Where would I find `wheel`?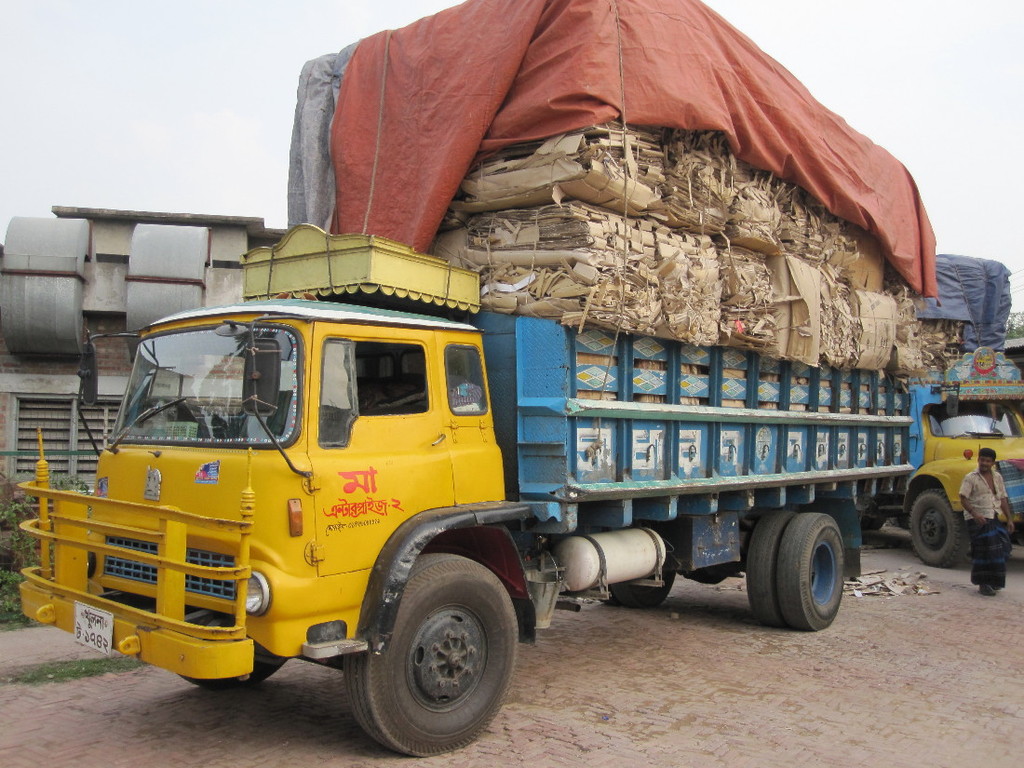
At [left=179, top=652, right=280, bottom=682].
